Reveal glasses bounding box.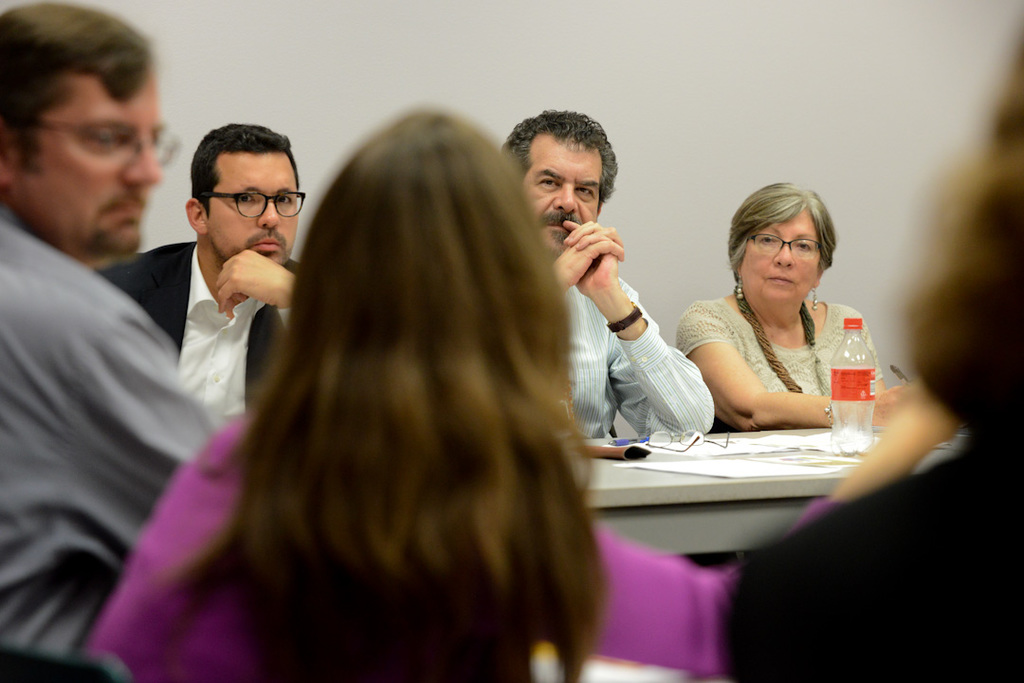
Revealed: [188,175,295,223].
